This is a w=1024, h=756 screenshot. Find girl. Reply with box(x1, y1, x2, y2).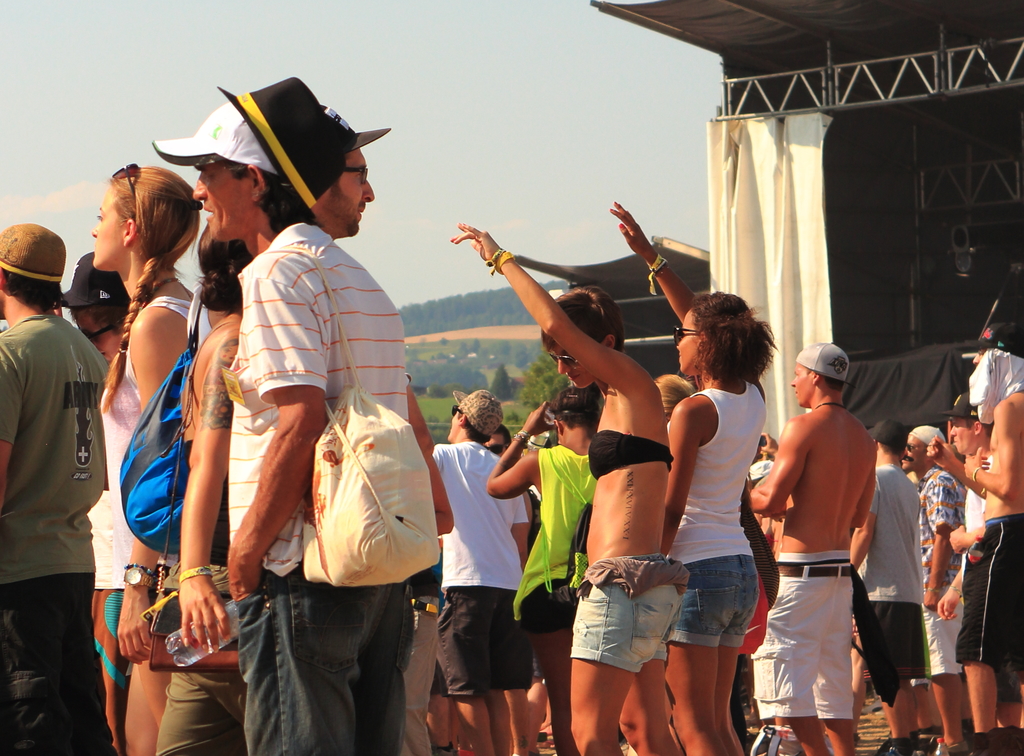
box(88, 163, 200, 755).
